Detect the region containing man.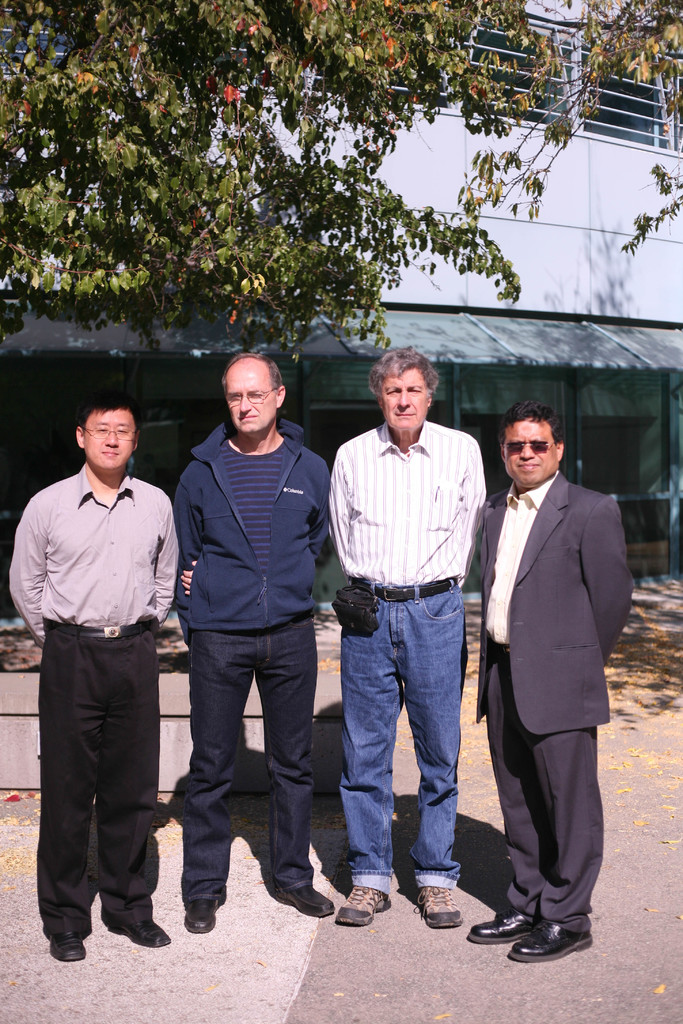
[left=467, top=397, right=635, bottom=963].
